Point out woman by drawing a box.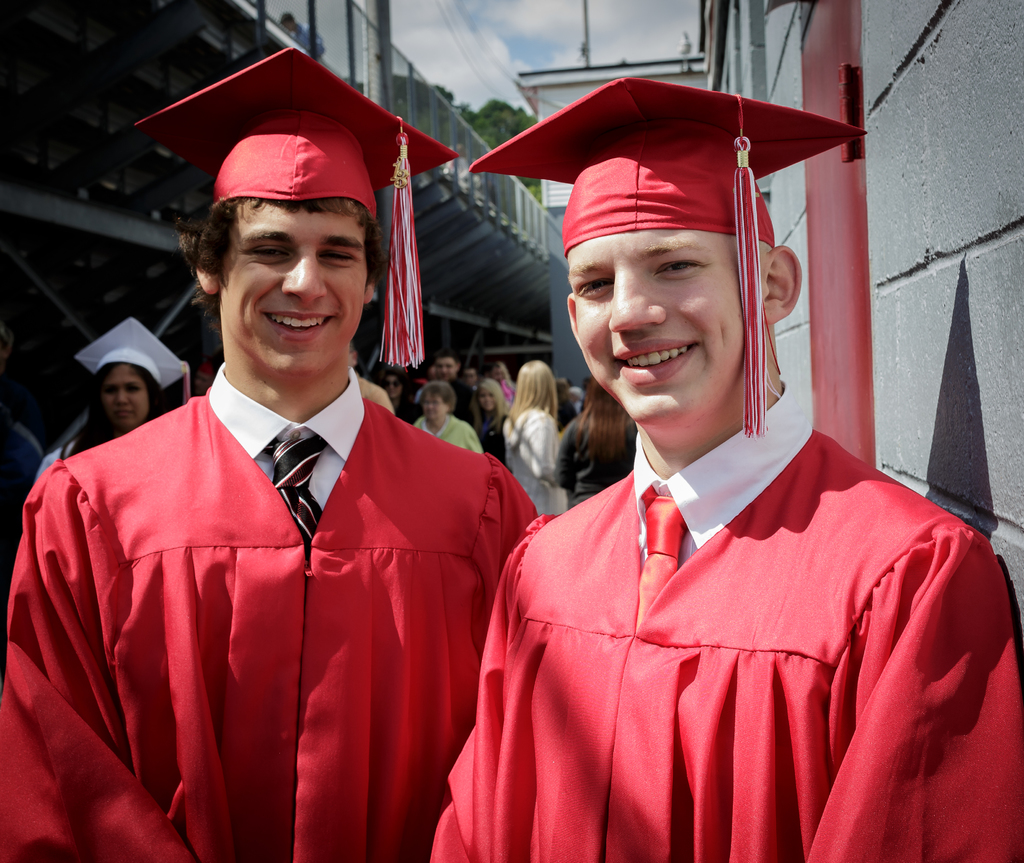
(383,359,428,425).
